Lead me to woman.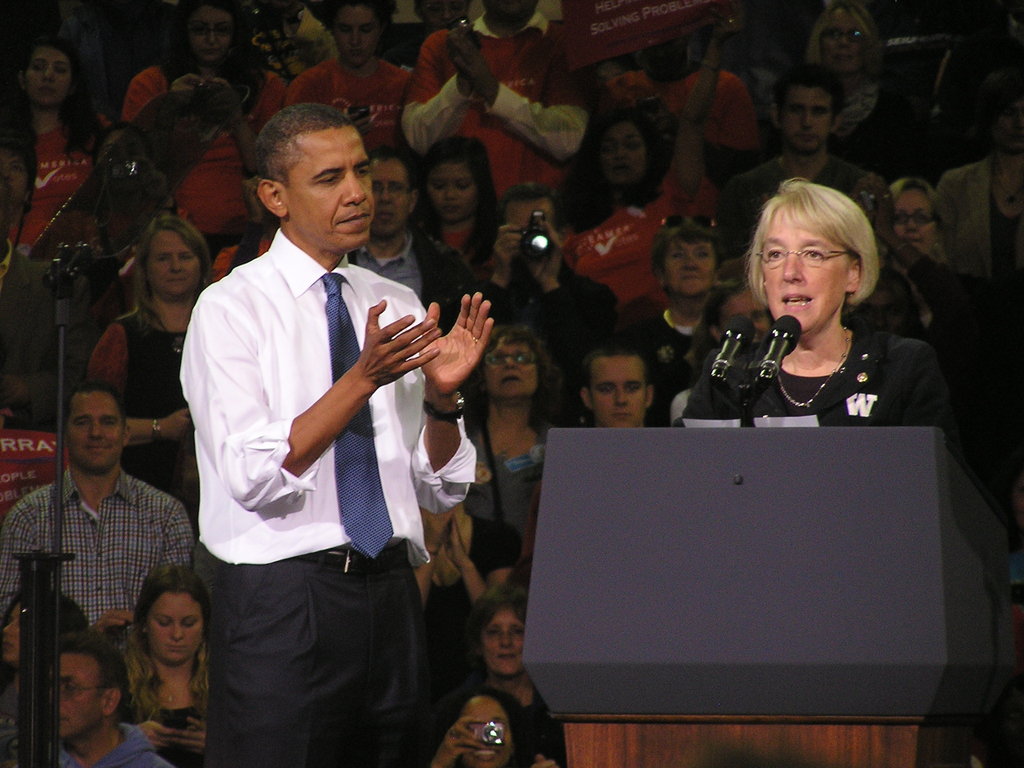
Lead to x1=557, y1=10, x2=733, y2=326.
